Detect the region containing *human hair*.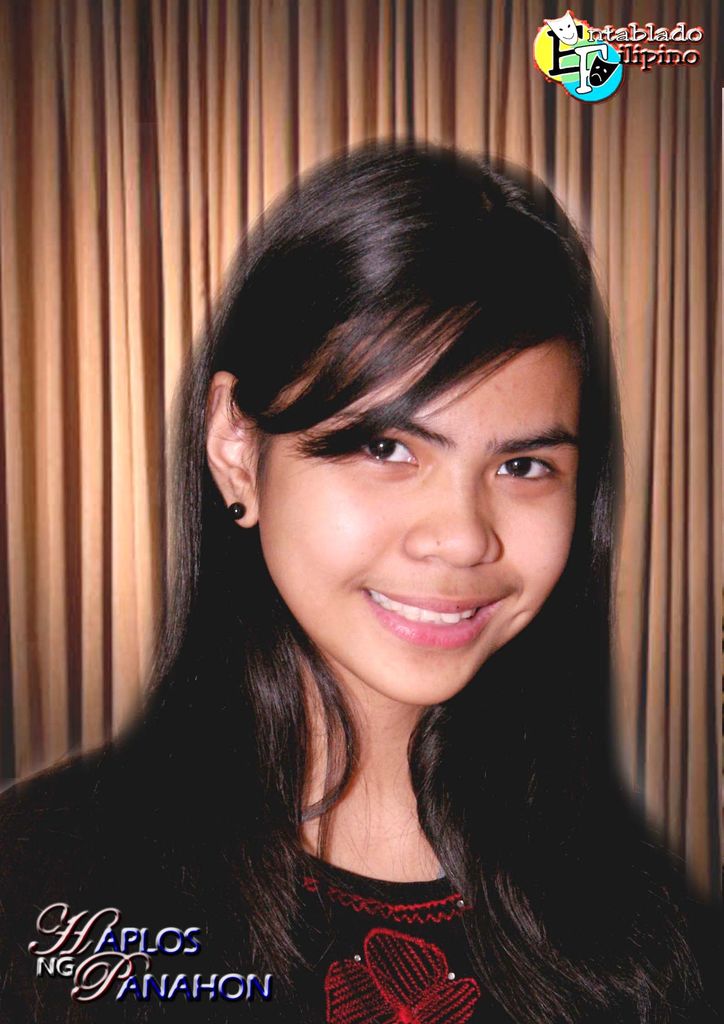
select_region(79, 109, 643, 1021).
